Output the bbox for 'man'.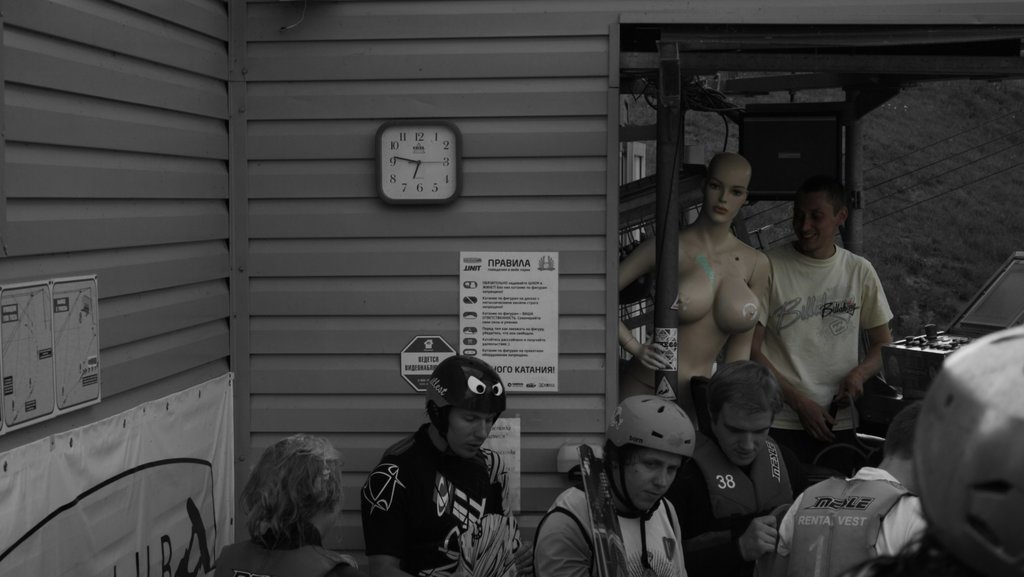
bbox=(529, 396, 698, 576).
